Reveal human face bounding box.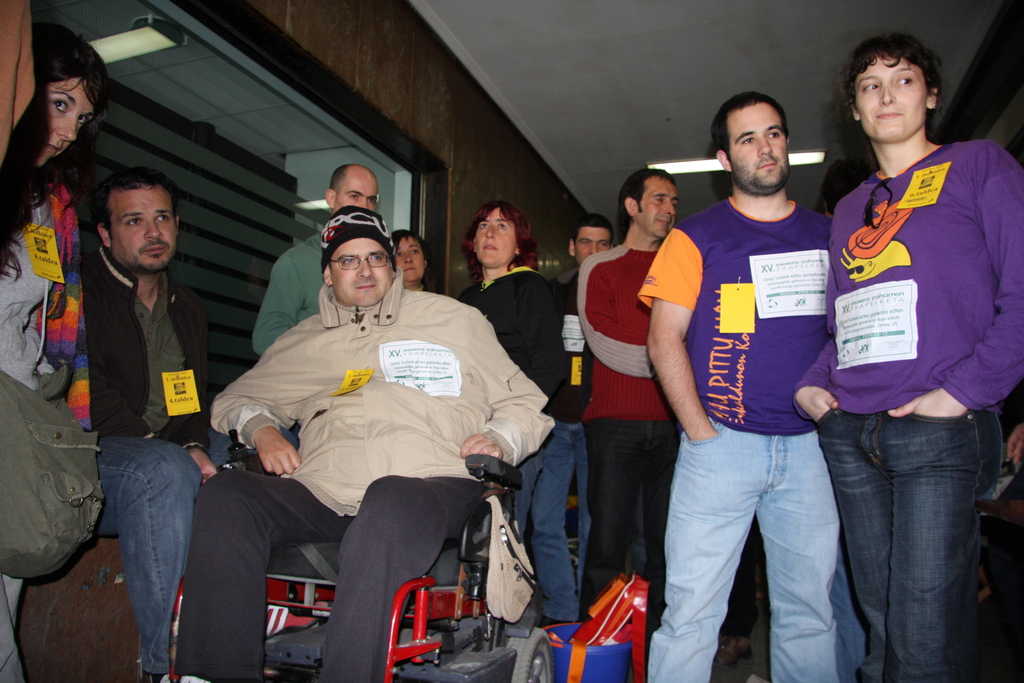
Revealed: BBox(330, 237, 390, 298).
